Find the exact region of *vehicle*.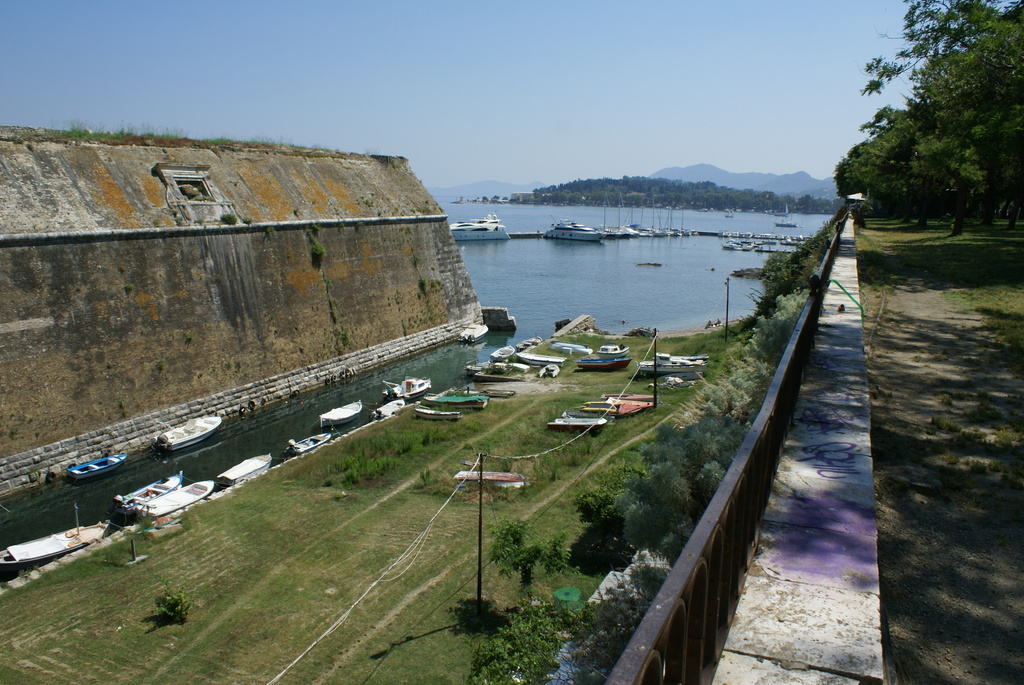
Exact region: bbox=[321, 399, 360, 427].
